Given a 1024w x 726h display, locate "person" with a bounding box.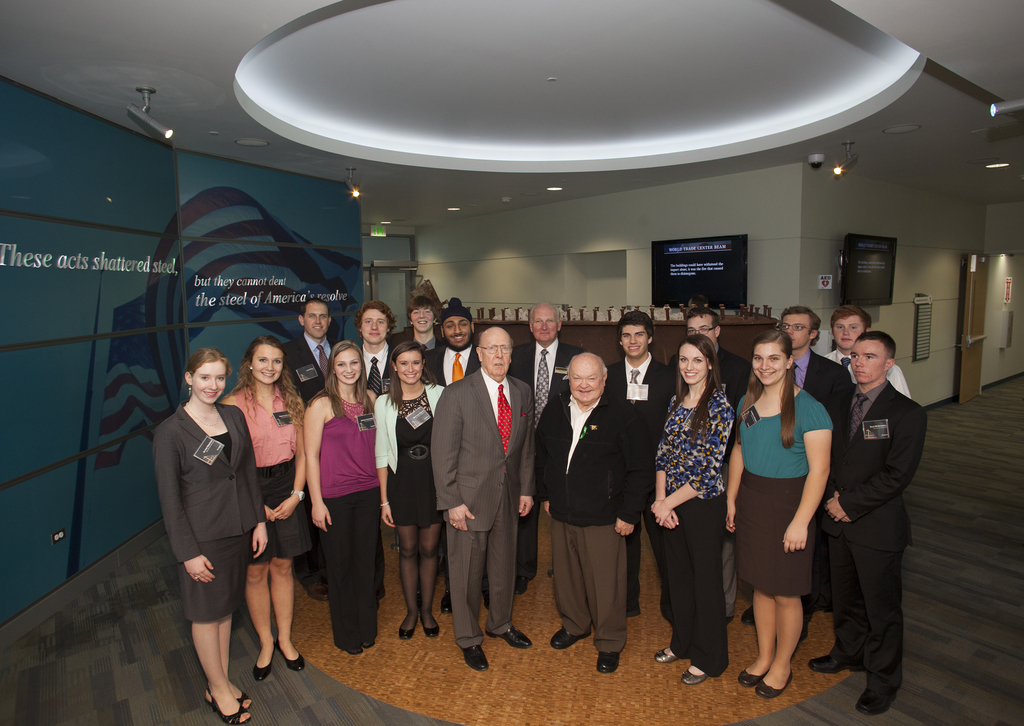
Located: region(148, 352, 252, 722).
